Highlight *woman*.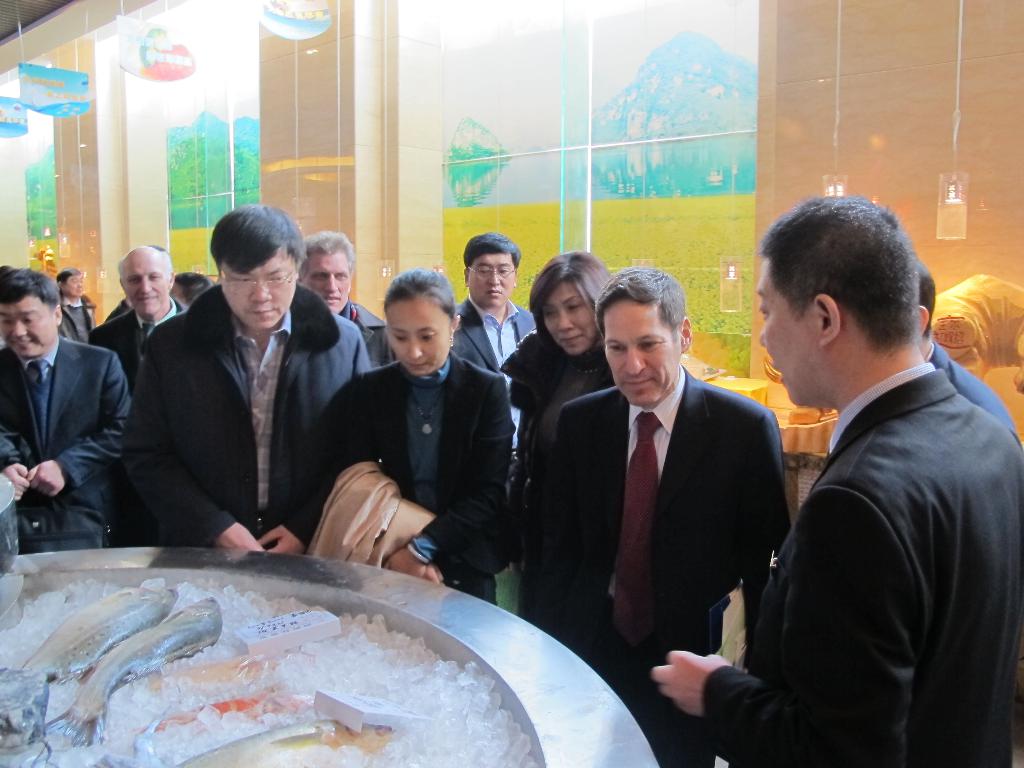
Highlighted region: select_region(321, 264, 516, 607).
